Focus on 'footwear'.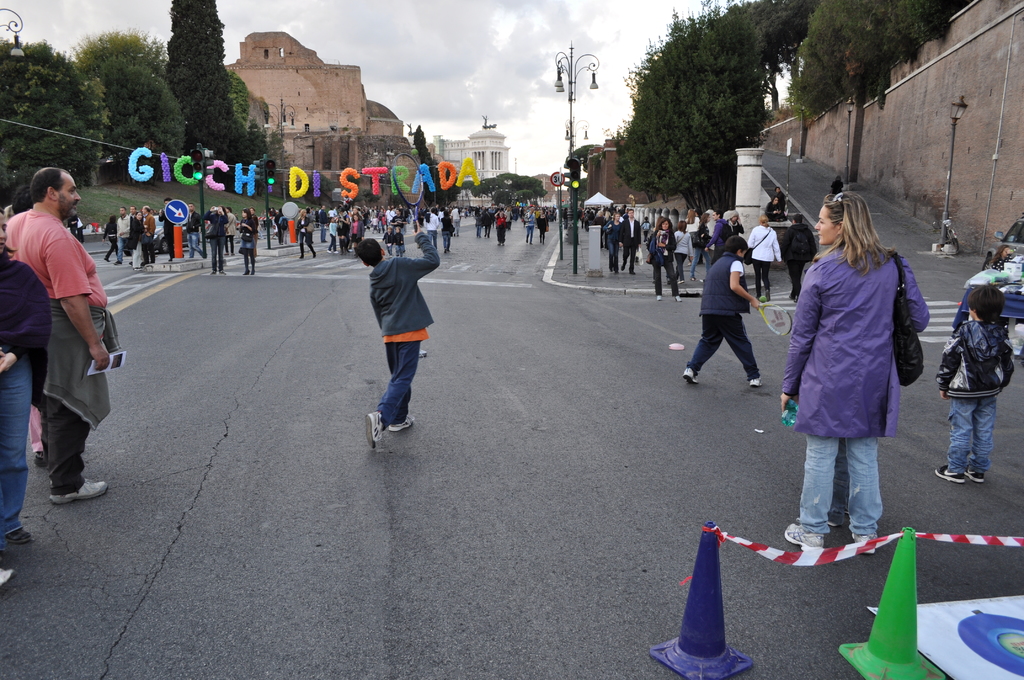
Focused at {"x1": 241, "y1": 269, "x2": 248, "y2": 275}.
